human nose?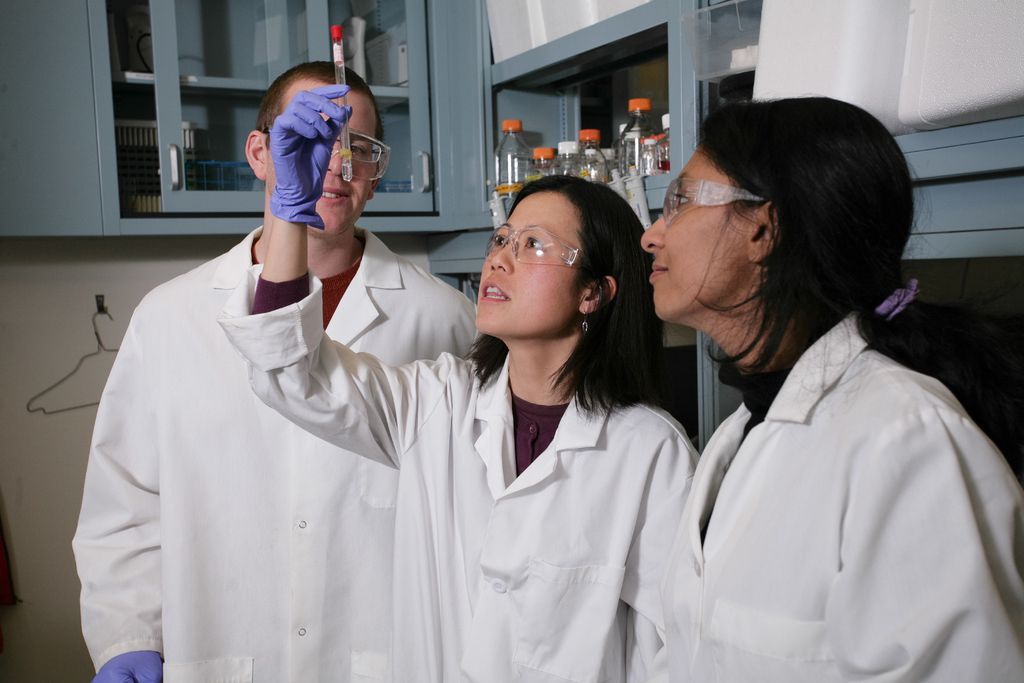
639, 207, 669, 256
